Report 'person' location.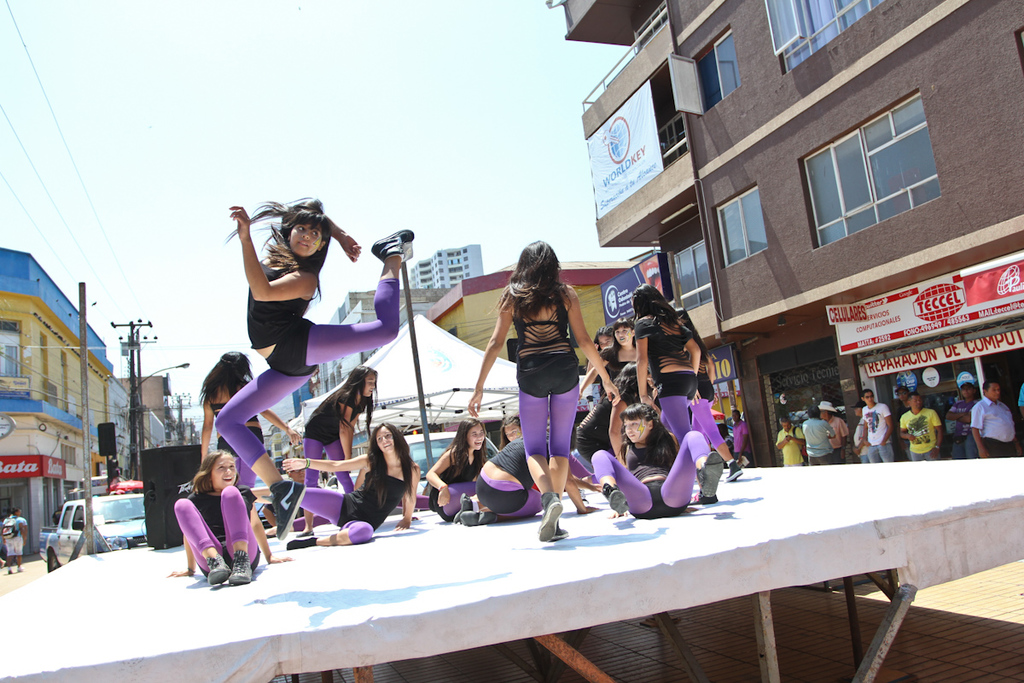
Report: bbox=(898, 388, 939, 458).
